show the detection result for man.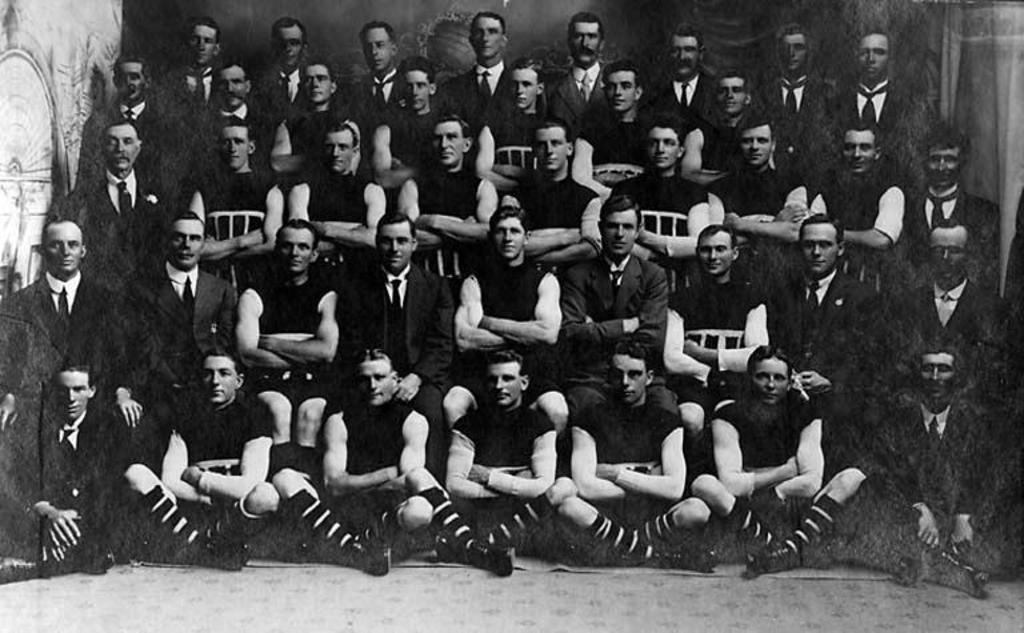
191/55/281/152.
